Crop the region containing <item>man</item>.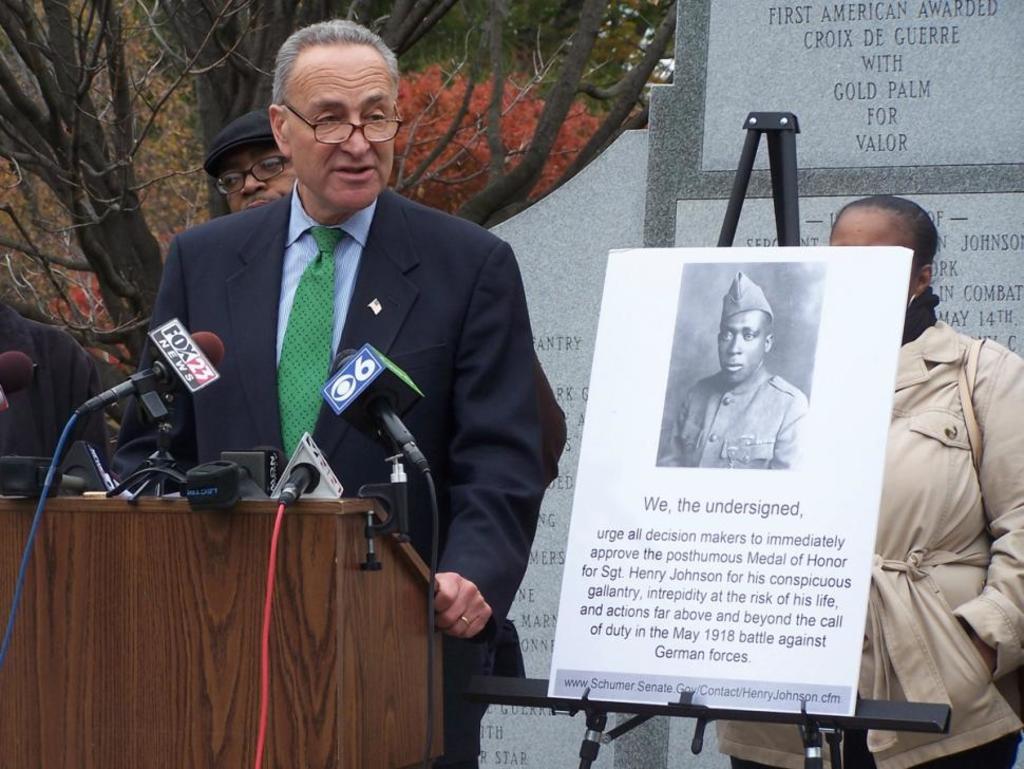
Crop region: BBox(667, 264, 802, 466).
